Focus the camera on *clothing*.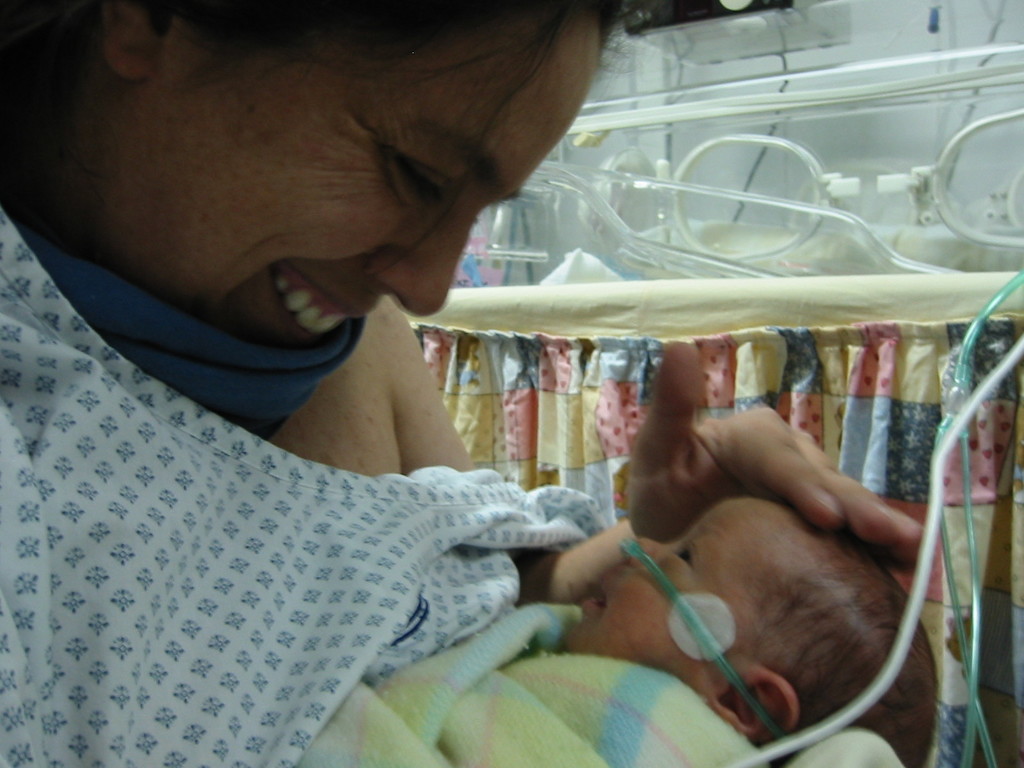
Focus region: <box>0,202,607,767</box>.
